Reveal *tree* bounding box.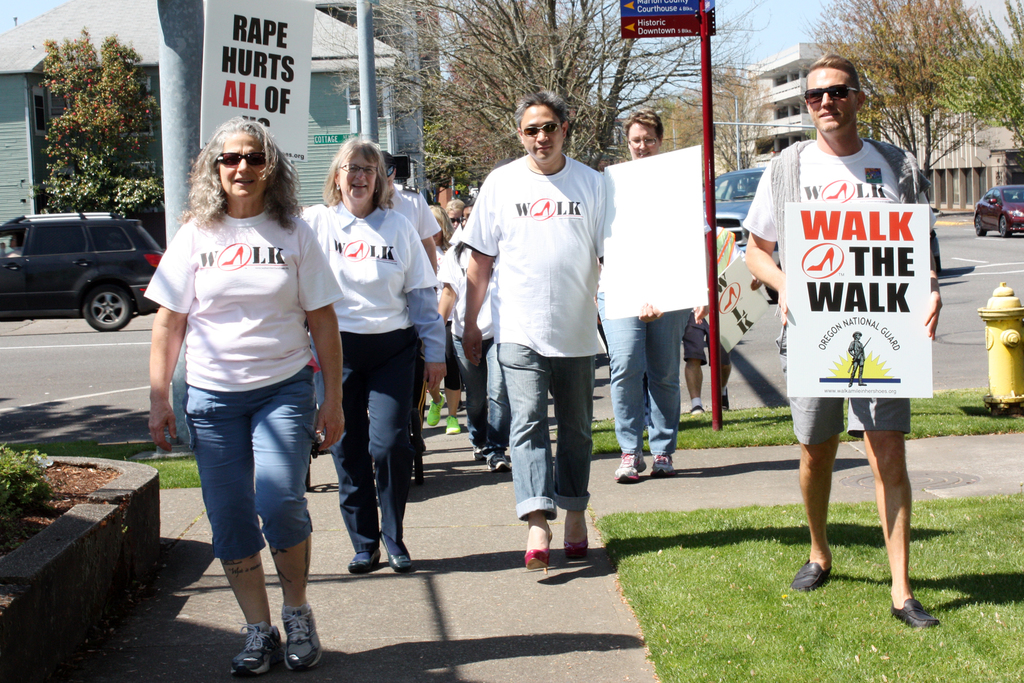
Revealed: detection(808, 0, 987, 210).
